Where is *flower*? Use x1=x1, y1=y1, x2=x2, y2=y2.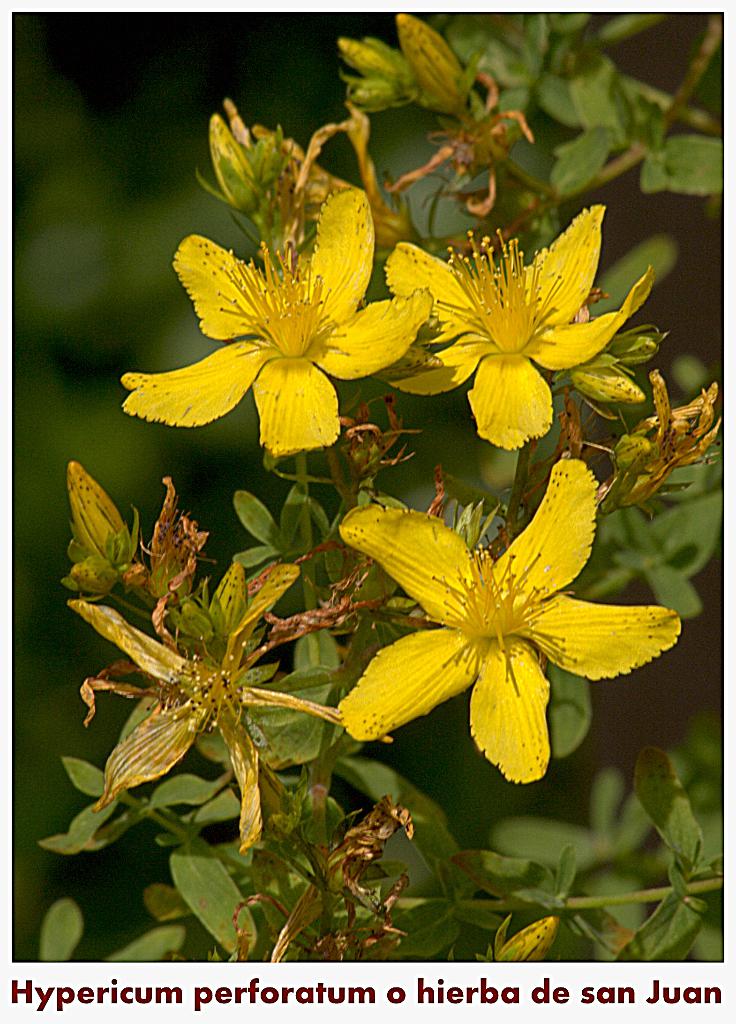
x1=339, y1=458, x2=679, y2=773.
